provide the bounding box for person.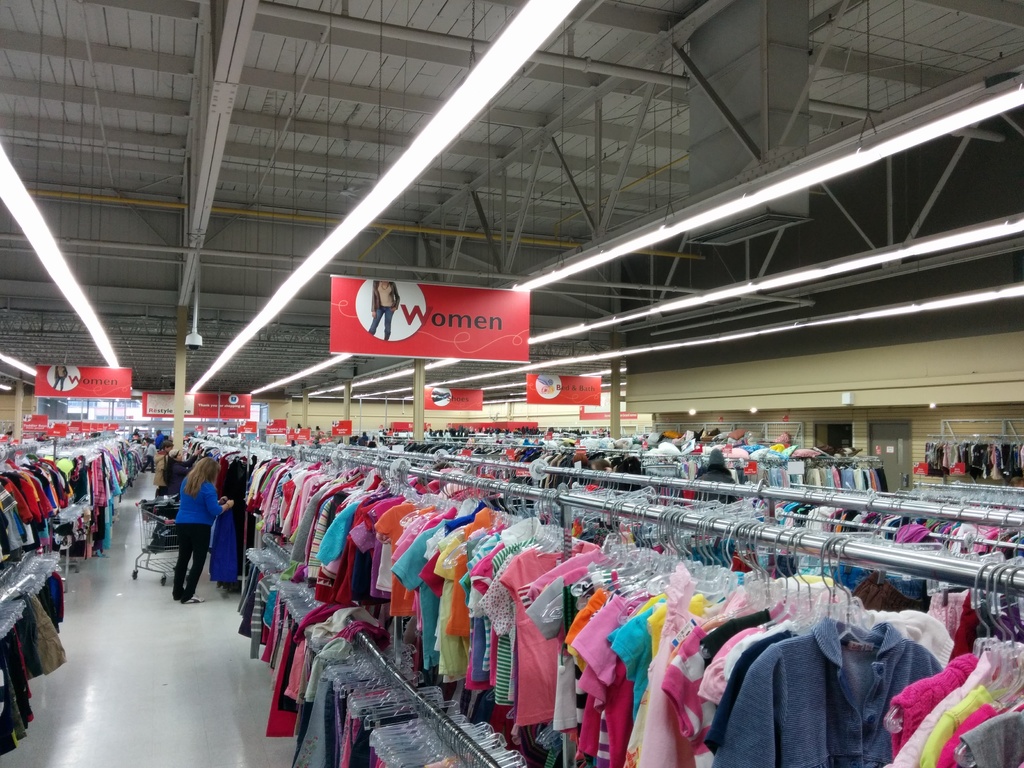
697,447,738,505.
